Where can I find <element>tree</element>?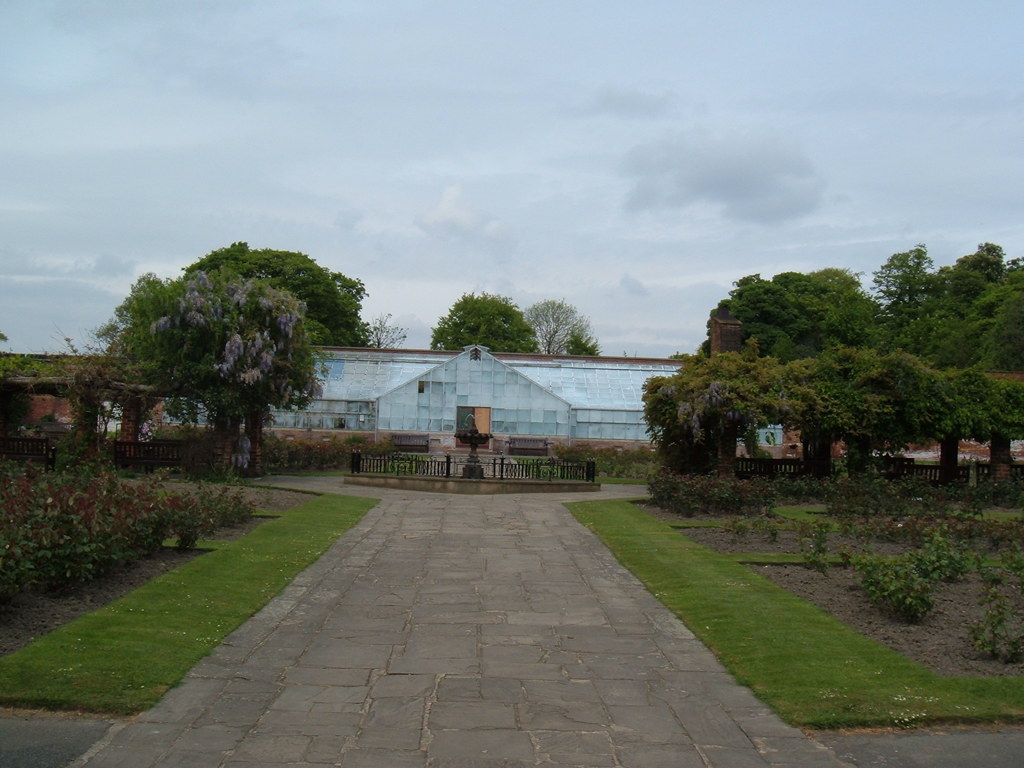
You can find it at {"x1": 879, "y1": 349, "x2": 984, "y2": 486}.
